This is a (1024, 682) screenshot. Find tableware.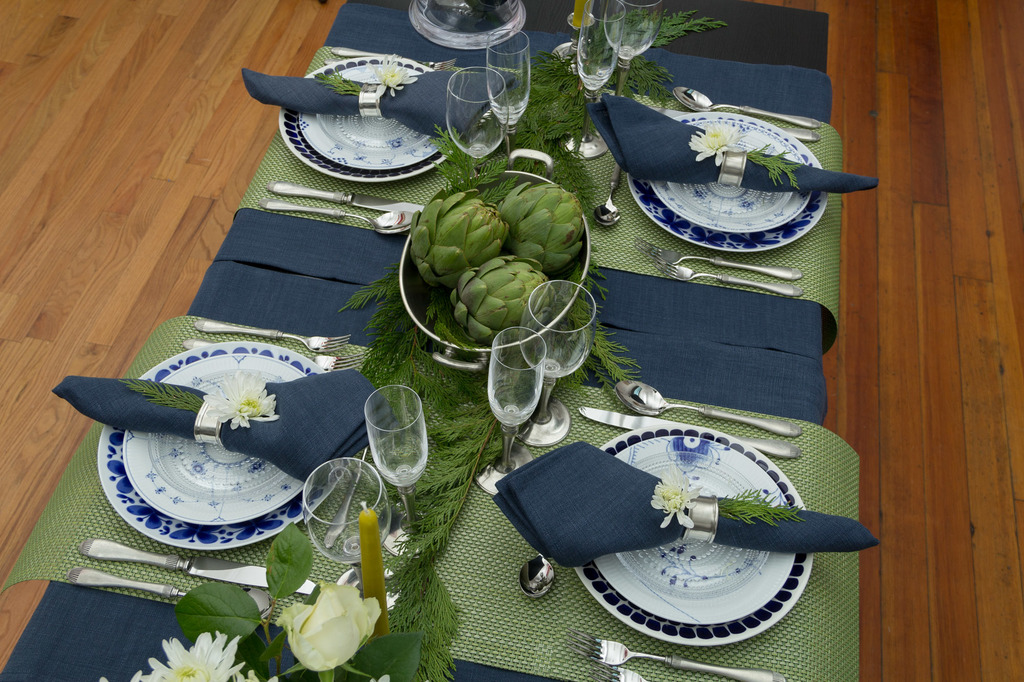
Bounding box: [x1=300, y1=456, x2=399, y2=612].
